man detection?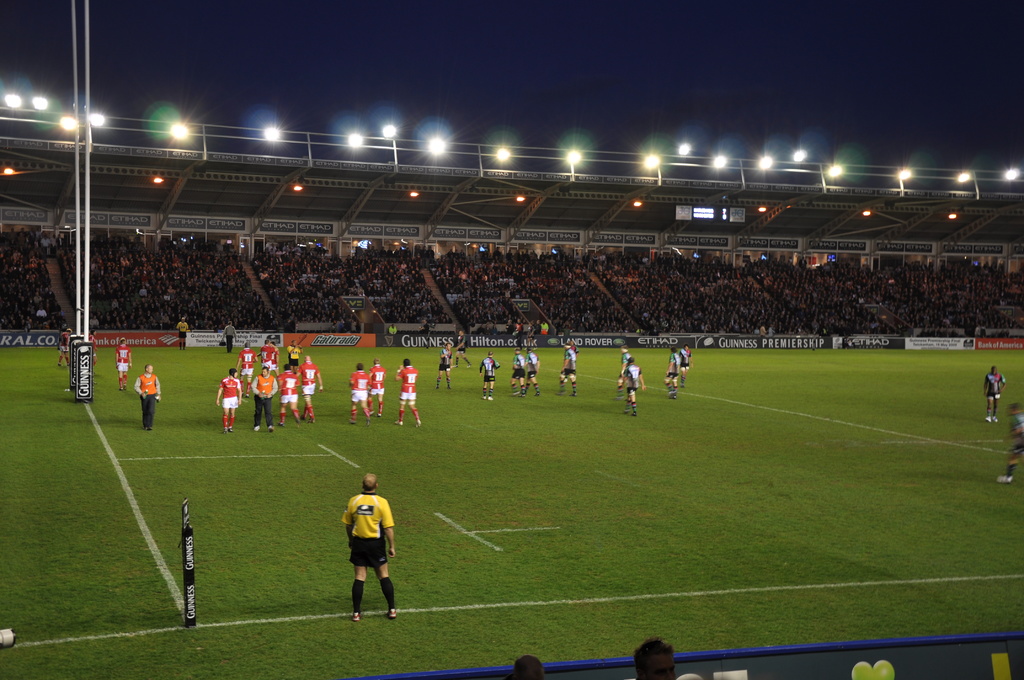
54,328,74,369
